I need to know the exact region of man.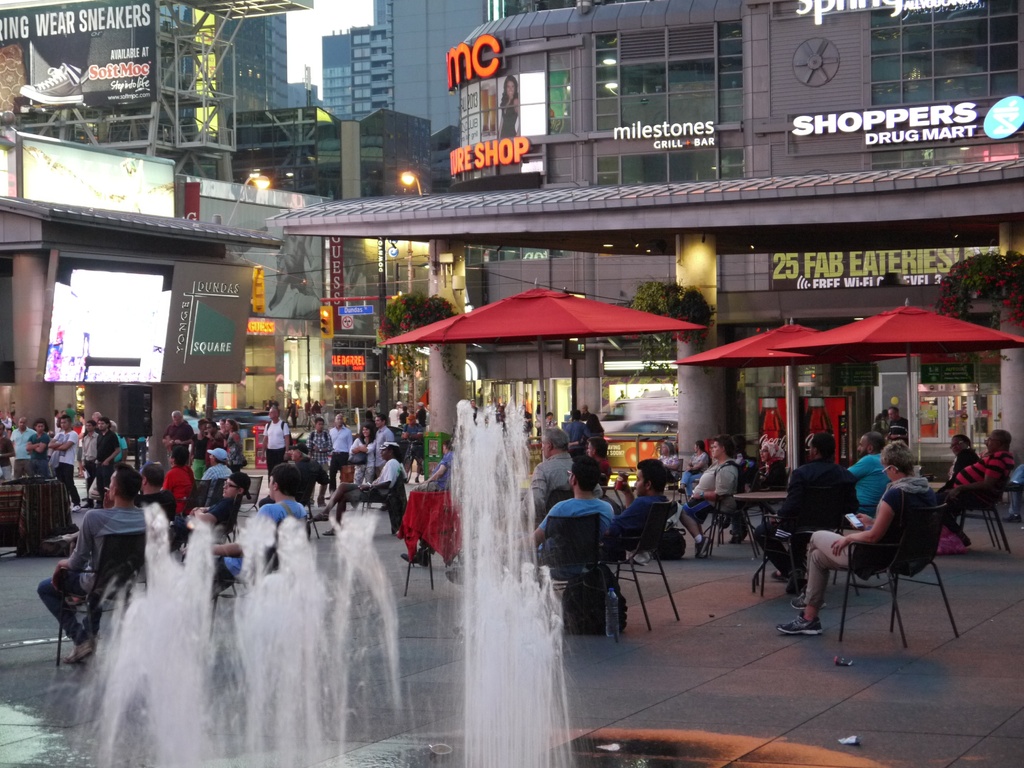
Region: bbox=(331, 415, 352, 492).
